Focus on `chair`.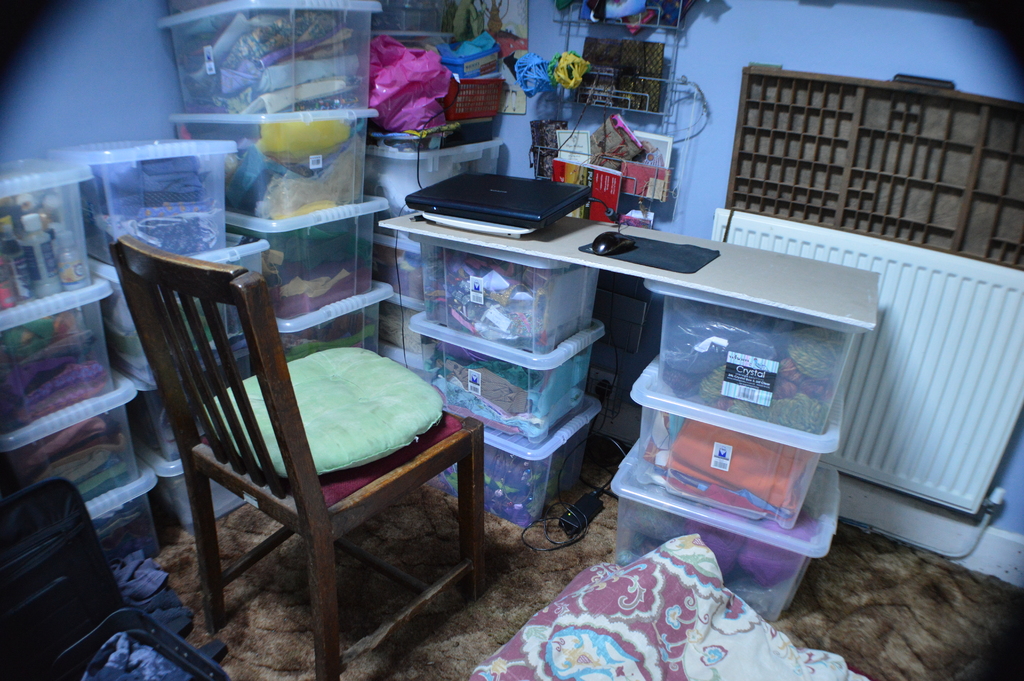
Focused at left=121, top=215, right=449, bottom=662.
